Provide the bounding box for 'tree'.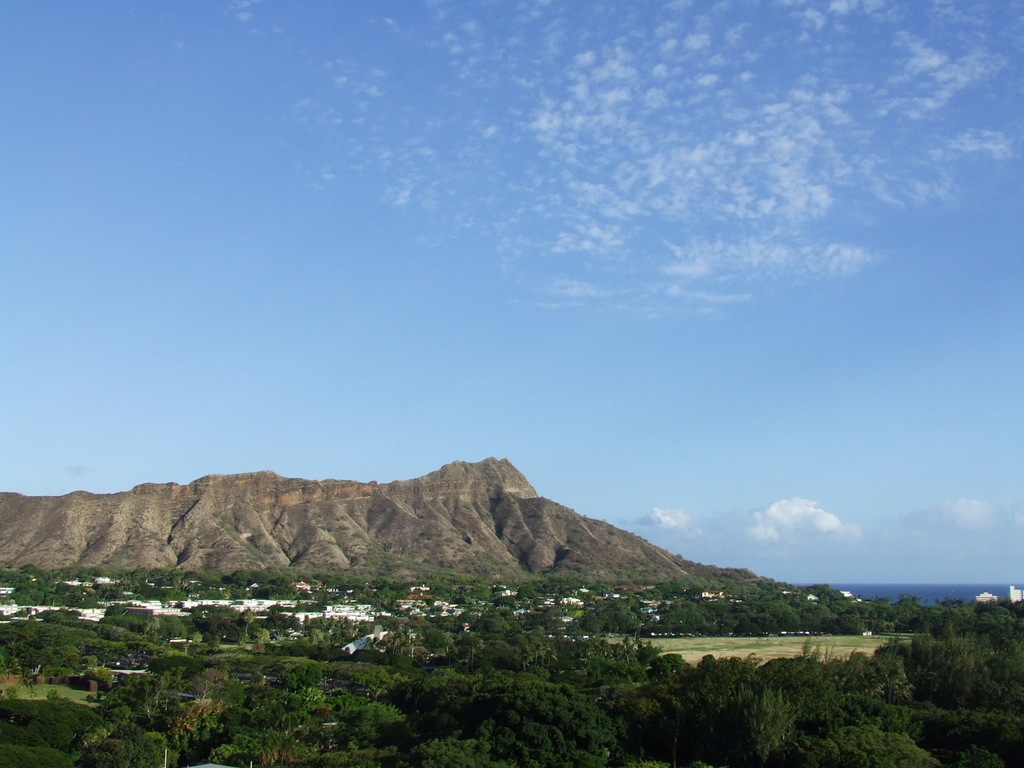
region(735, 689, 804, 760).
